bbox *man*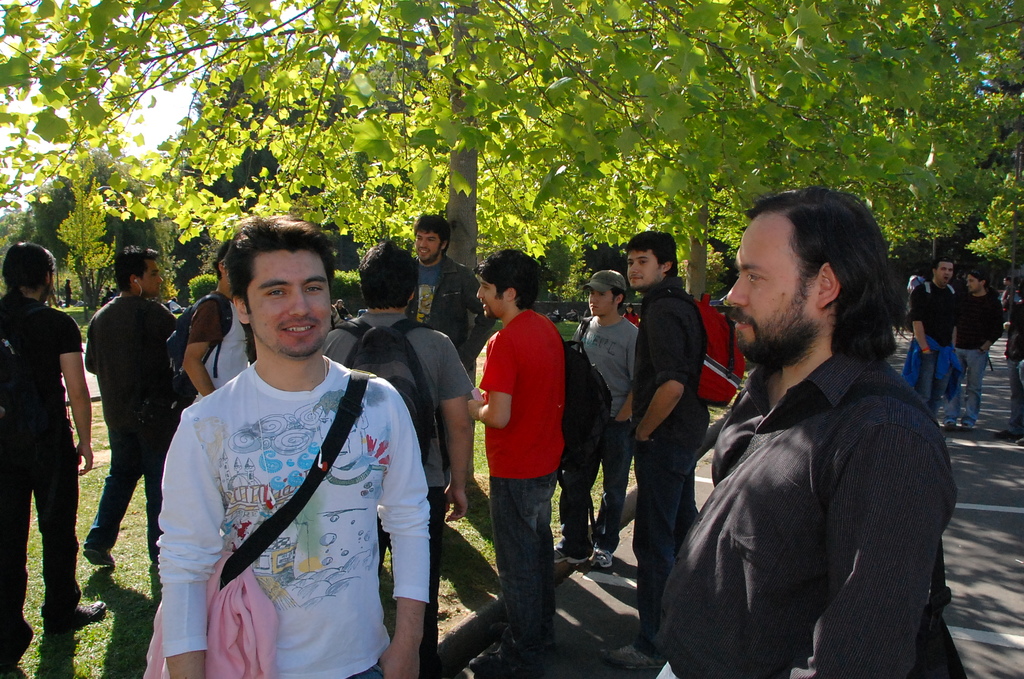
locate(940, 266, 1003, 432)
